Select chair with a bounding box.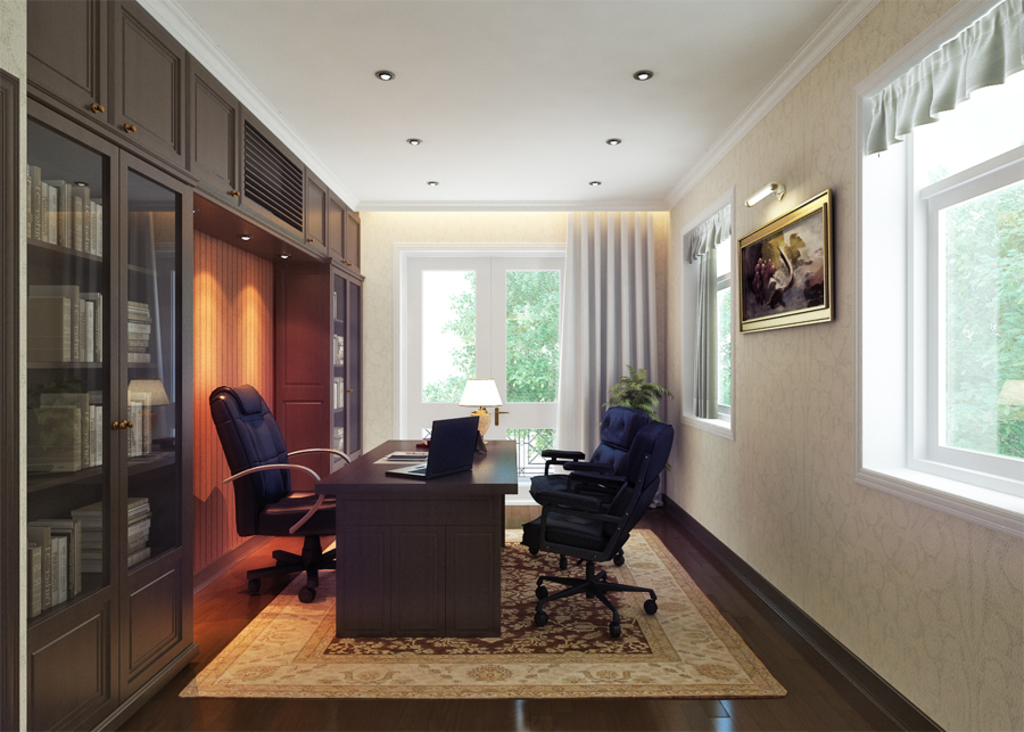
(199, 393, 329, 607).
